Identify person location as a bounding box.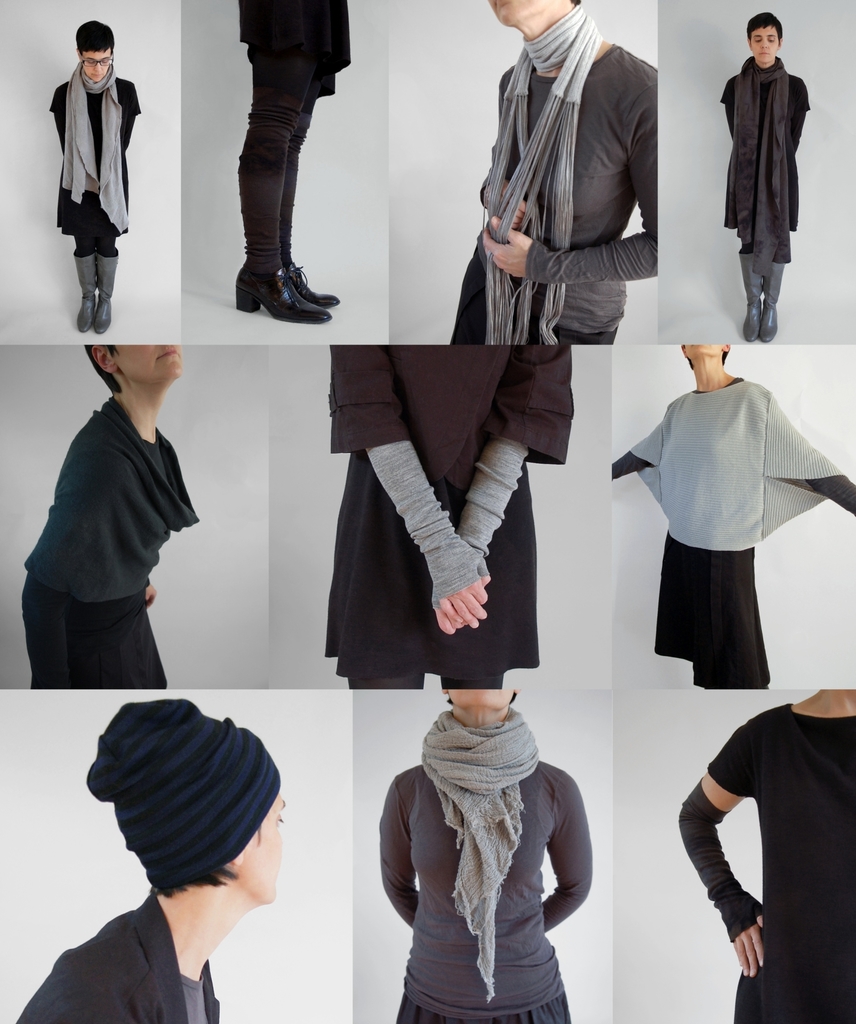
x1=240 y1=1 x2=348 y2=323.
